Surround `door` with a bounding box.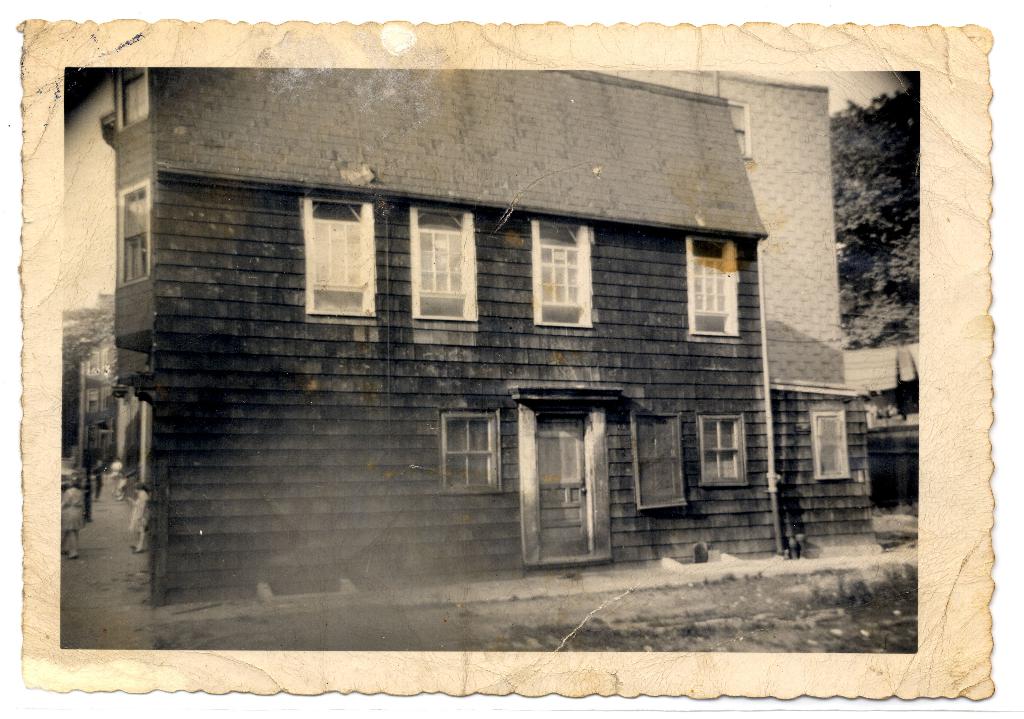
pyautogui.locateOnScreen(518, 410, 589, 559).
